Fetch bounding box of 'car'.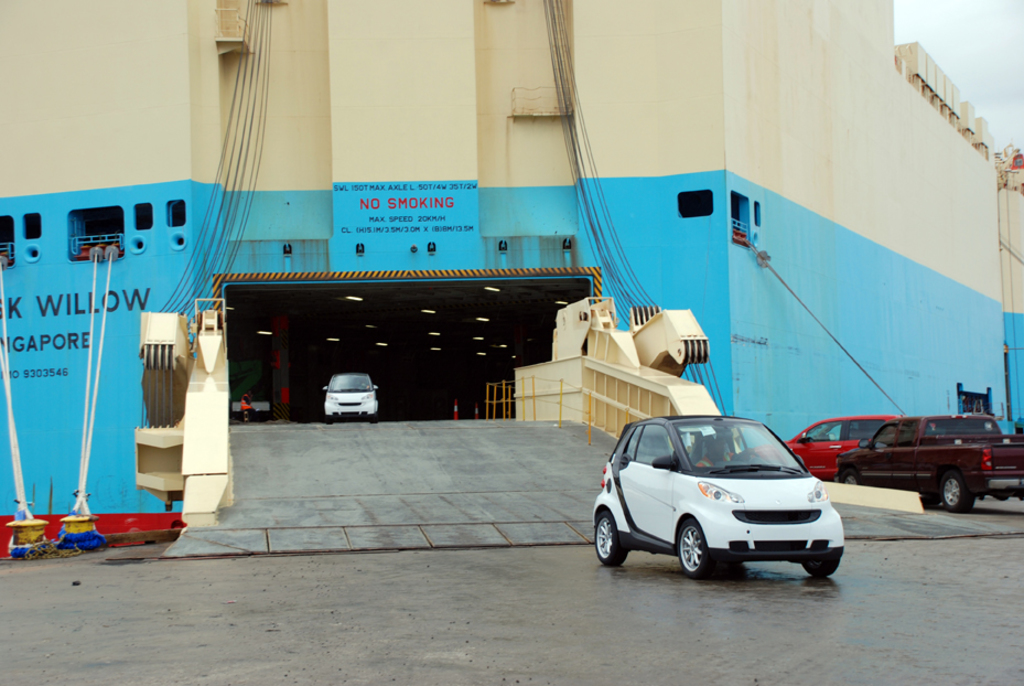
Bbox: 321/373/379/424.
